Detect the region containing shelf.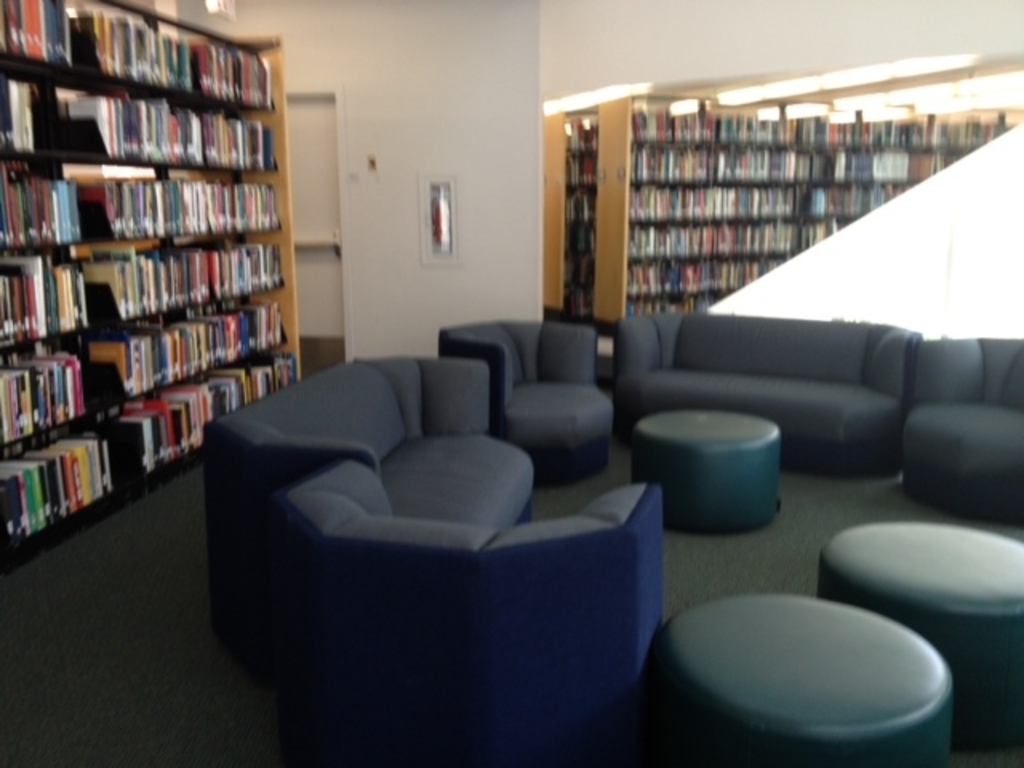
[left=0, top=0, right=298, bottom=550].
